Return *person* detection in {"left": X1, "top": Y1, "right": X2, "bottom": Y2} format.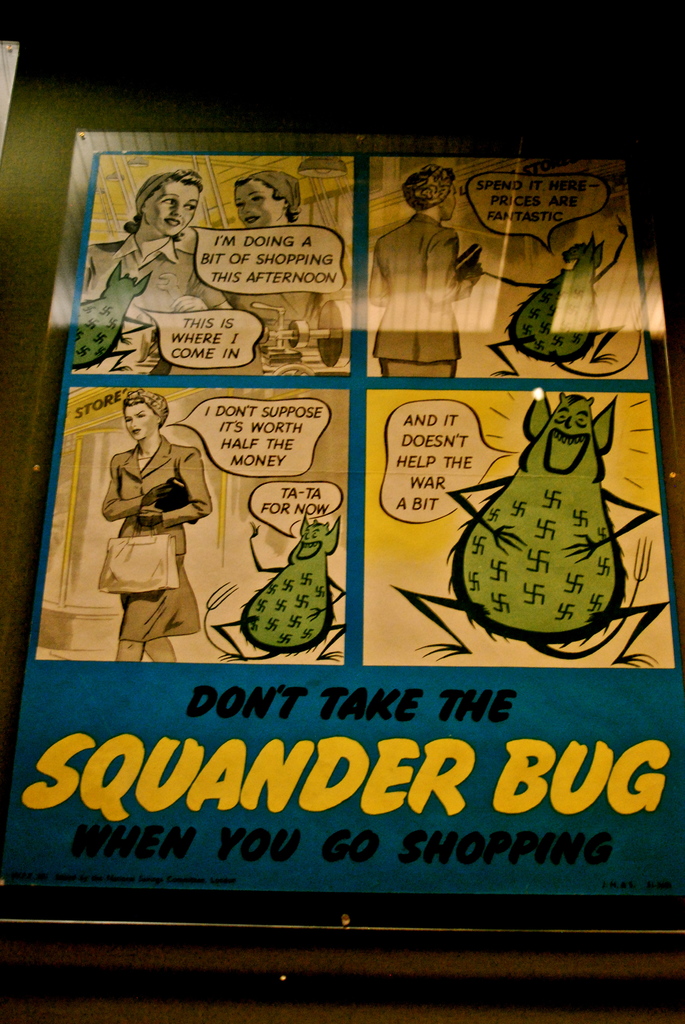
{"left": 220, "top": 174, "right": 318, "bottom": 348}.
